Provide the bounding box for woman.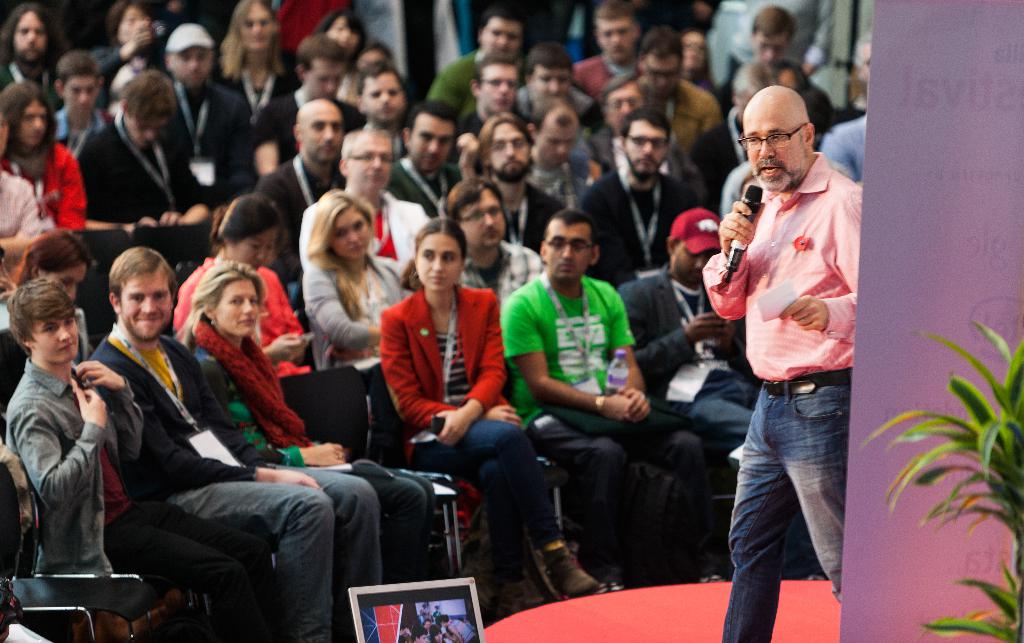
163/199/333/379.
